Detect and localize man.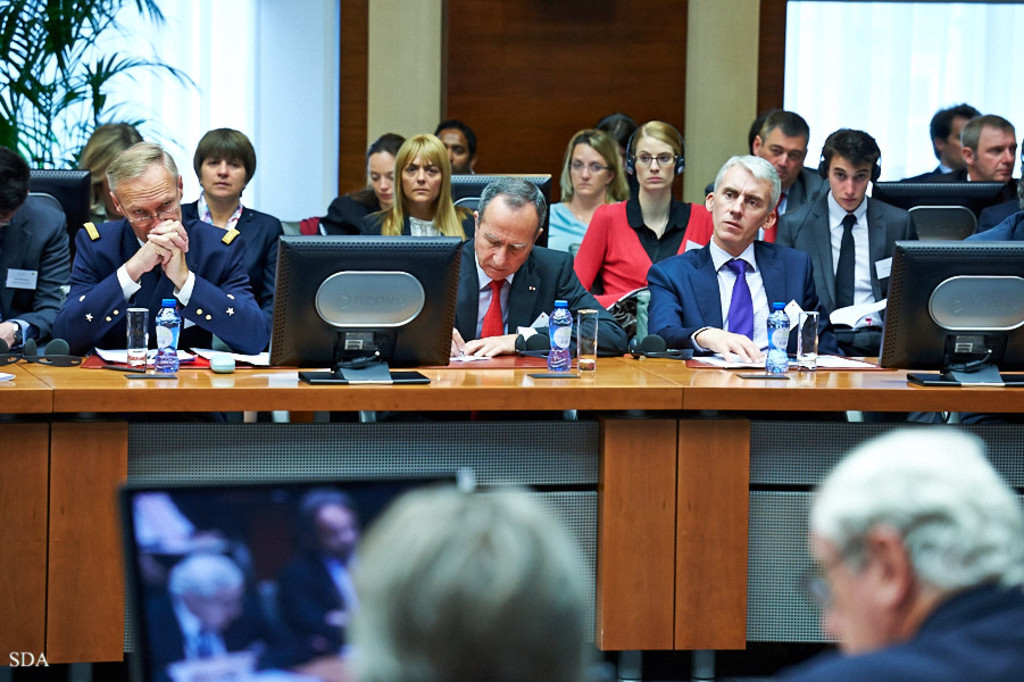
Localized at pyautogui.locateOnScreen(450, 175, 623, 359).
